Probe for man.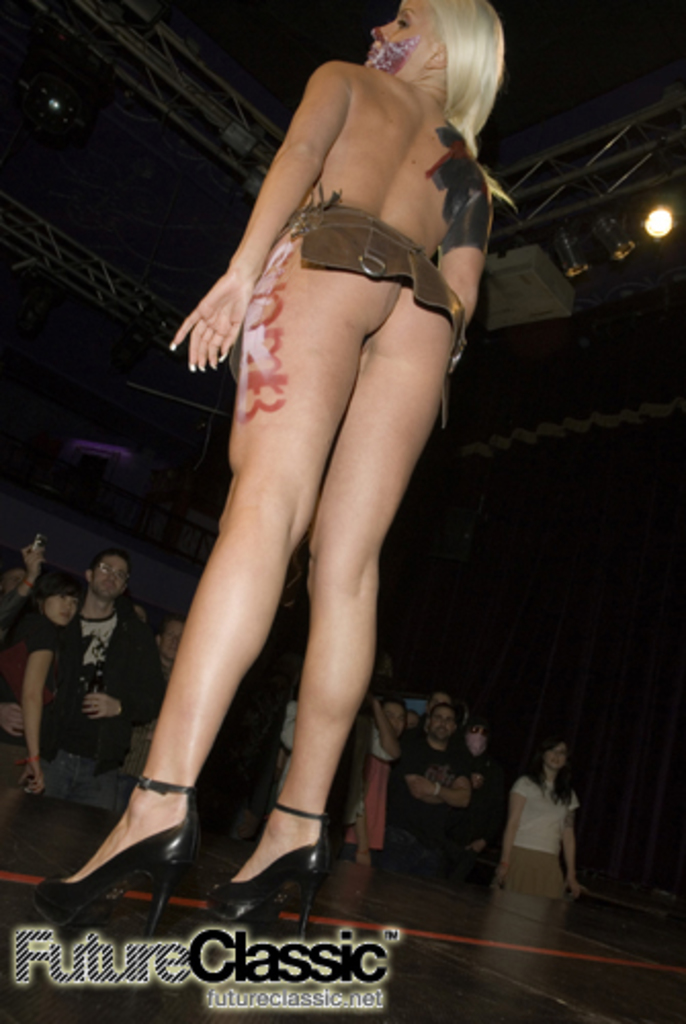
Probe result: x1=426, y1=690, x2=451, y2=711.
